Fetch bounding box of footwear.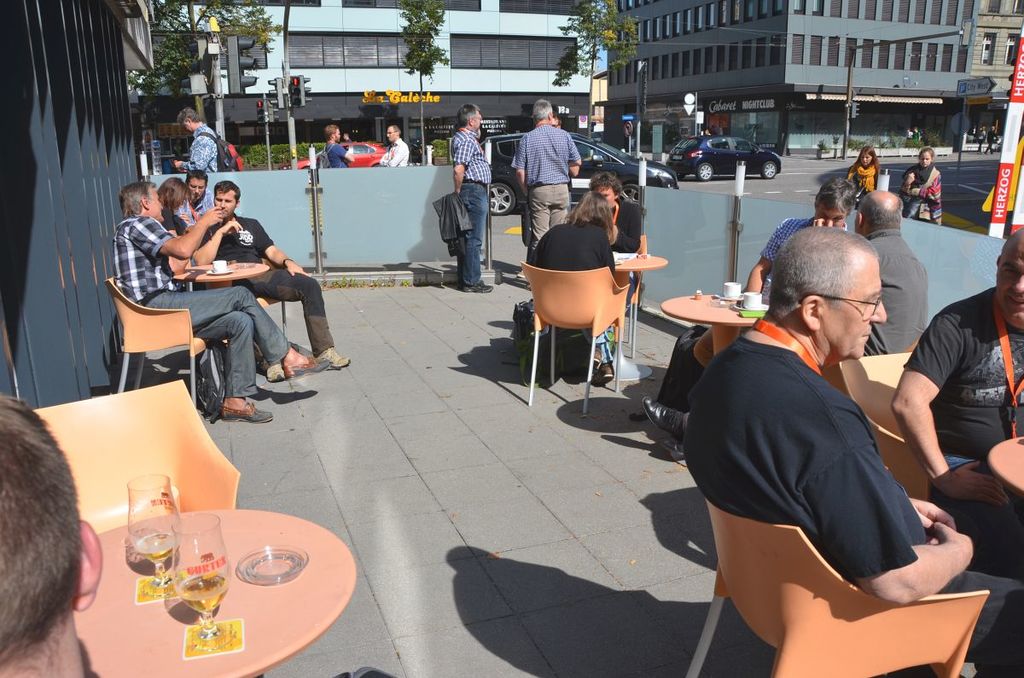
Bbox: l=219, t=403, r=276, b=421.
